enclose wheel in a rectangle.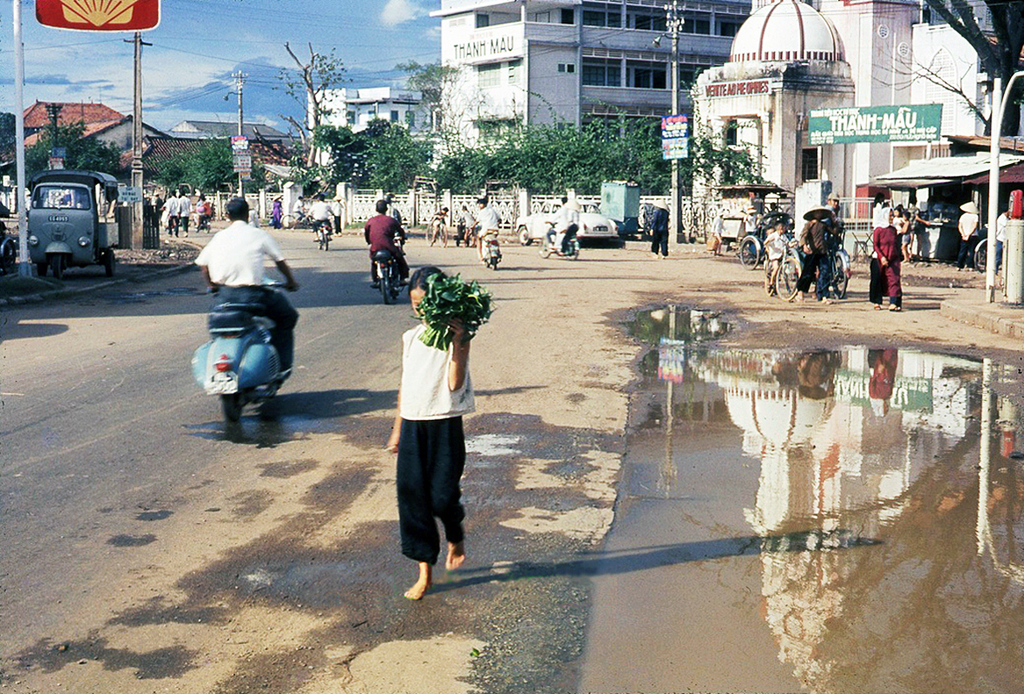
detection(194, 228, 200, 236).
